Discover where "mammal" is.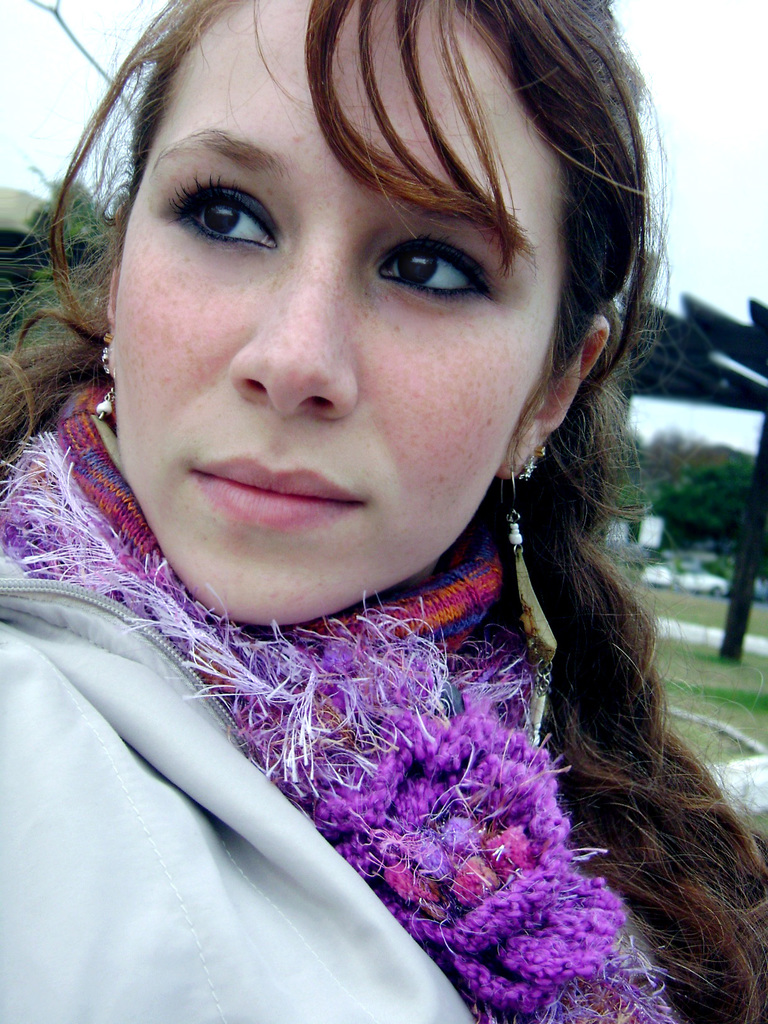
Discovered at x1=0 y1=4 x2=767 y2=972.
